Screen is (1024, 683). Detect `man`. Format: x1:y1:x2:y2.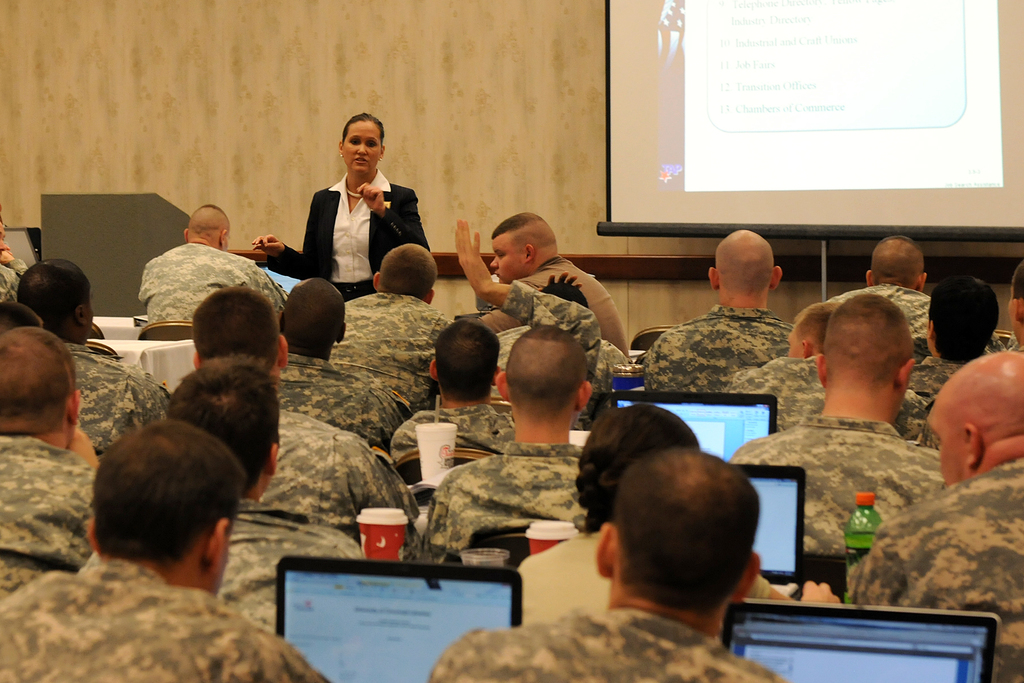
721:295:927:436.
